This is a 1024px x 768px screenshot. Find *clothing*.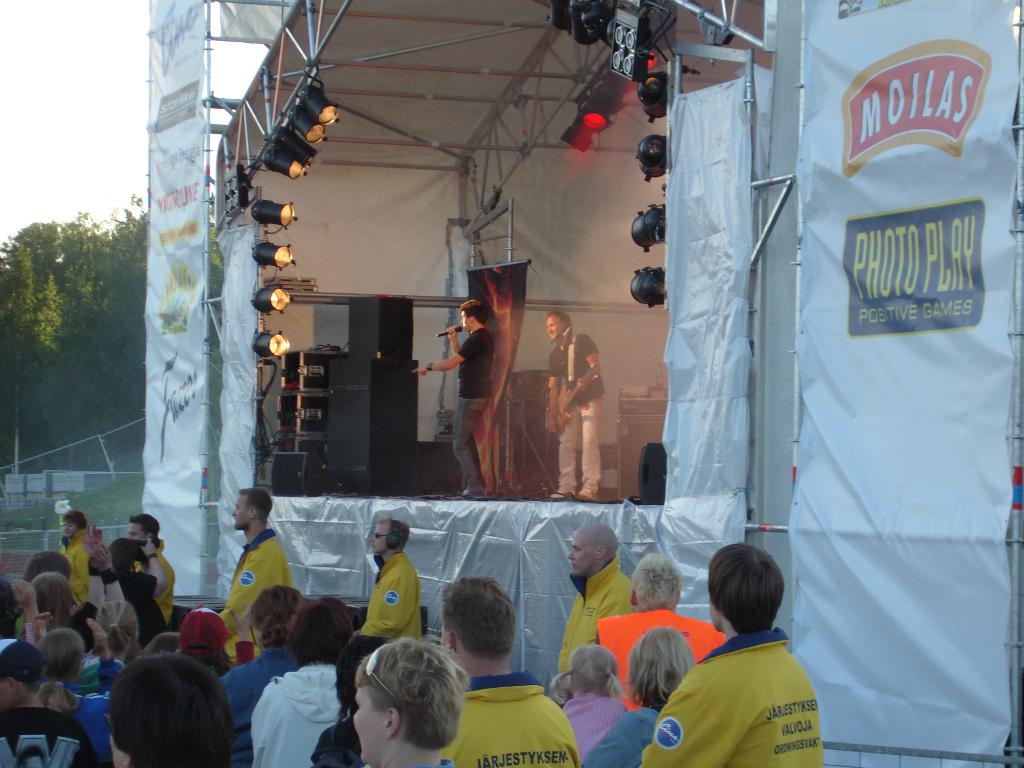
Bounding box: pyautogui.locateOnScreen(450, 678, 586, 766).
